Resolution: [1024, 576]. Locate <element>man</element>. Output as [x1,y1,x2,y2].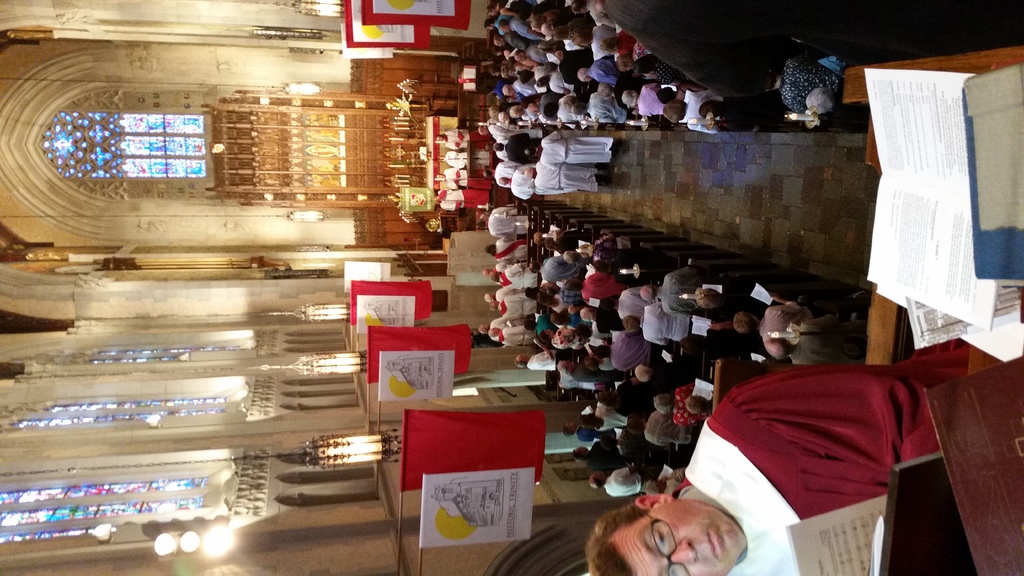
[430,167,497,201].
